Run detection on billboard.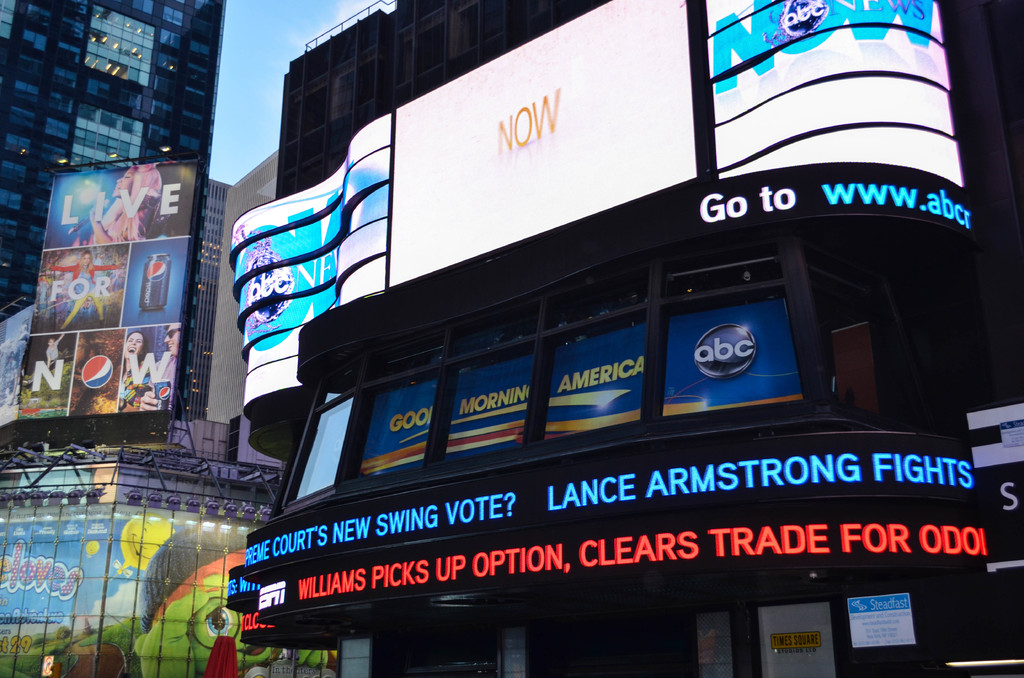
Result: detection(0, 310, 34, 432).
